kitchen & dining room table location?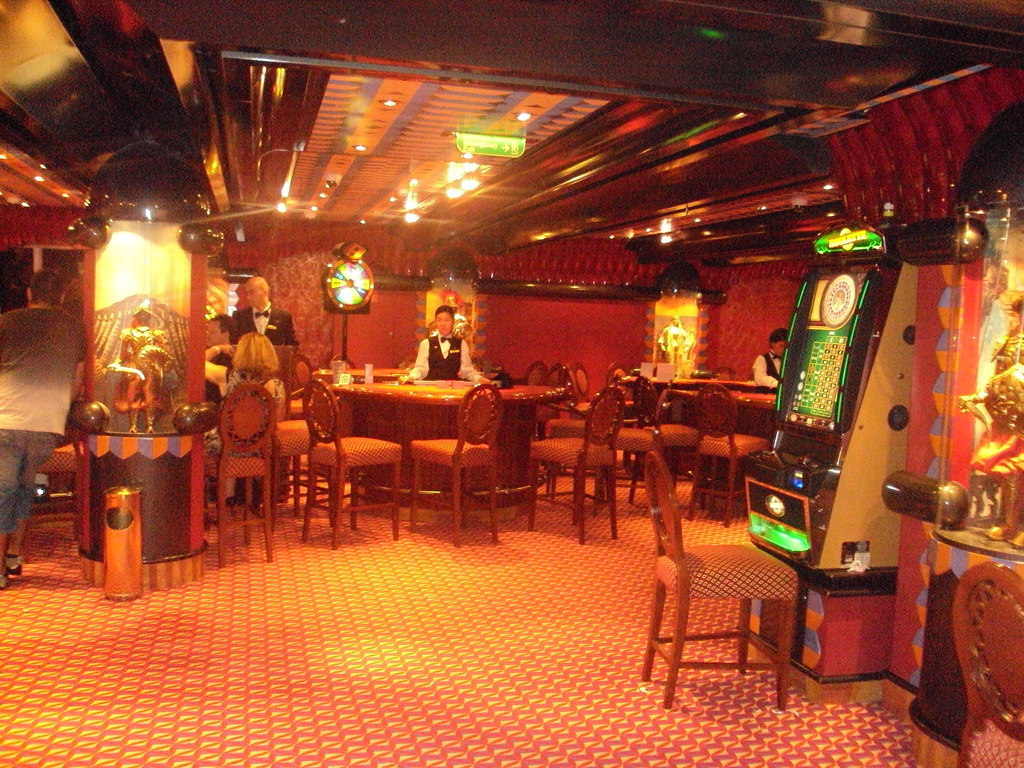
bbox=(279, 351, 546, 492)
